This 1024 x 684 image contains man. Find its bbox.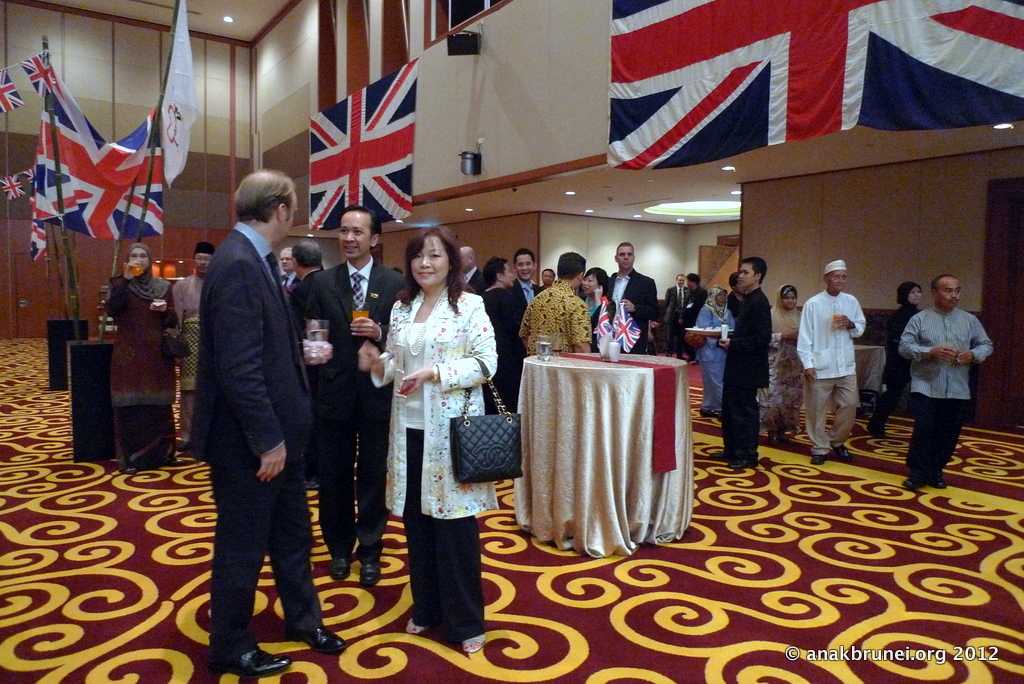
<bbox>895, 272, 996, 489</bbox>.
